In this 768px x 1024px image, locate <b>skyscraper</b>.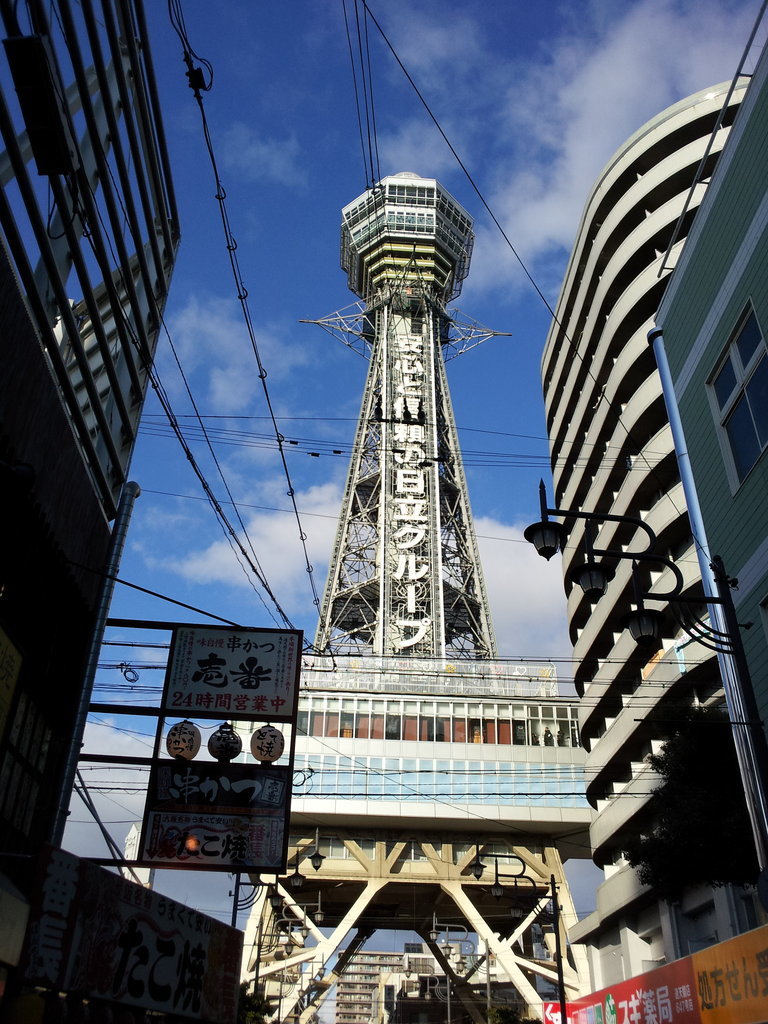
Bounding box: left=542, top=49, right=764, bottom=940.
